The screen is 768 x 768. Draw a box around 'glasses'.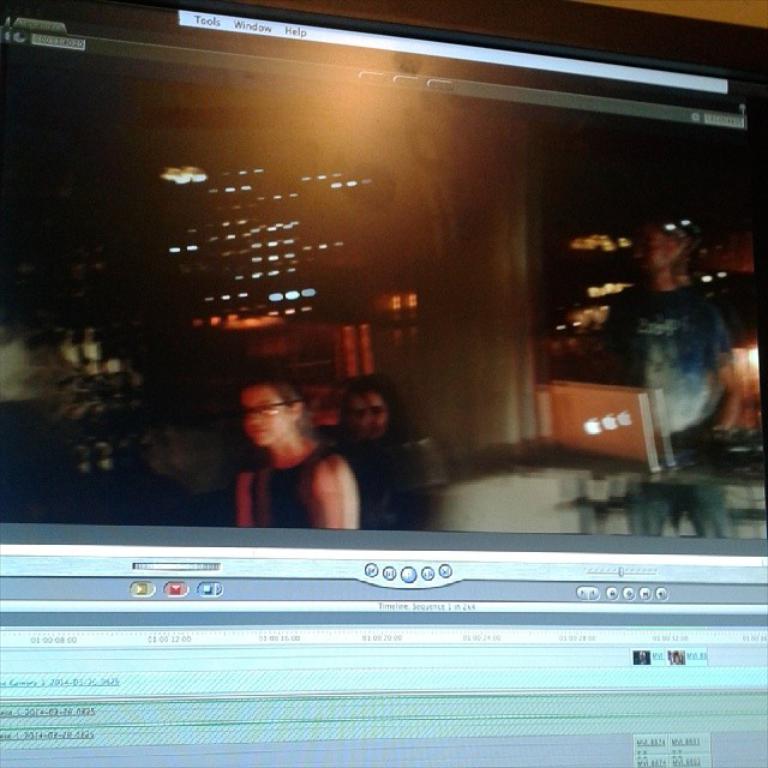
box=[240, 401, 287, 416].
